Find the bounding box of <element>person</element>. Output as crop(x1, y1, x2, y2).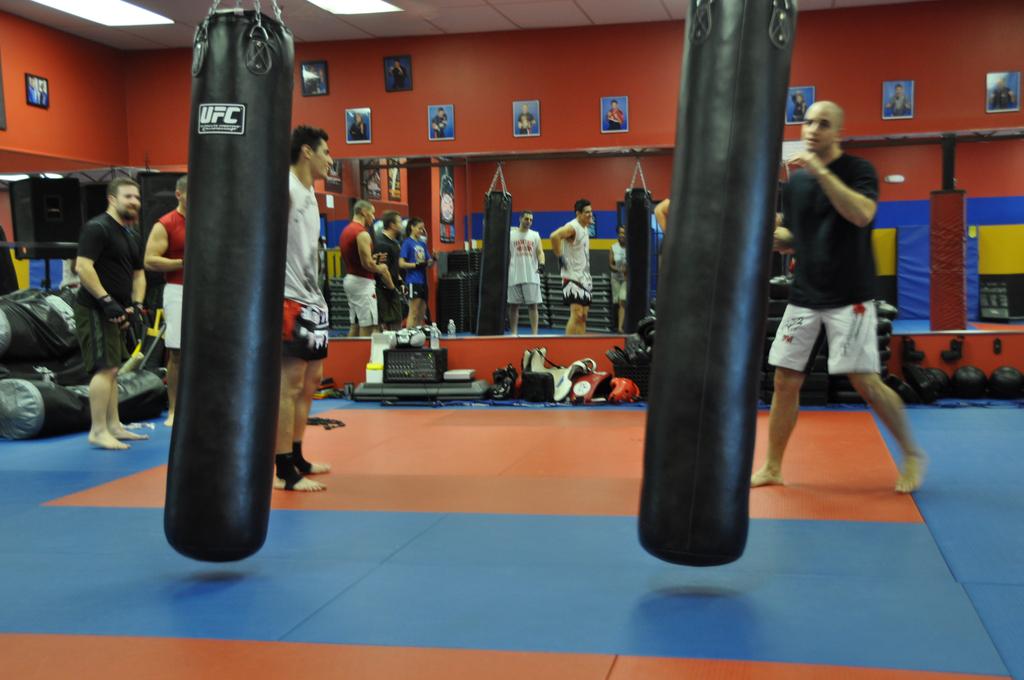
crop(378, 208, 402, 332).
